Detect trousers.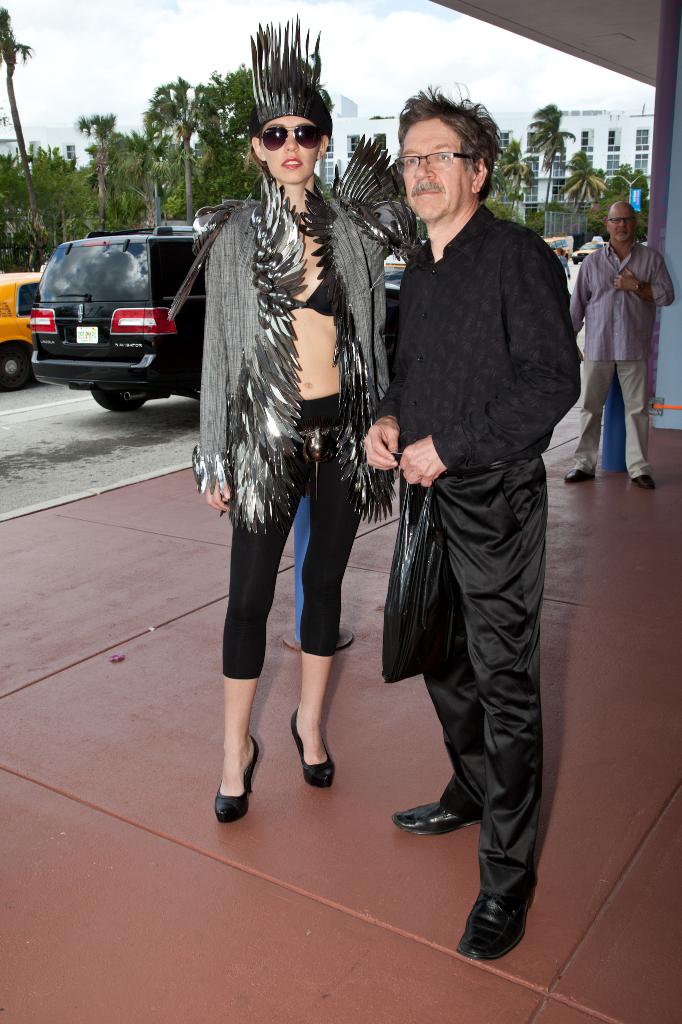
Detected at pyautogui.locateOnScreen(405, 390, 558, 898).
